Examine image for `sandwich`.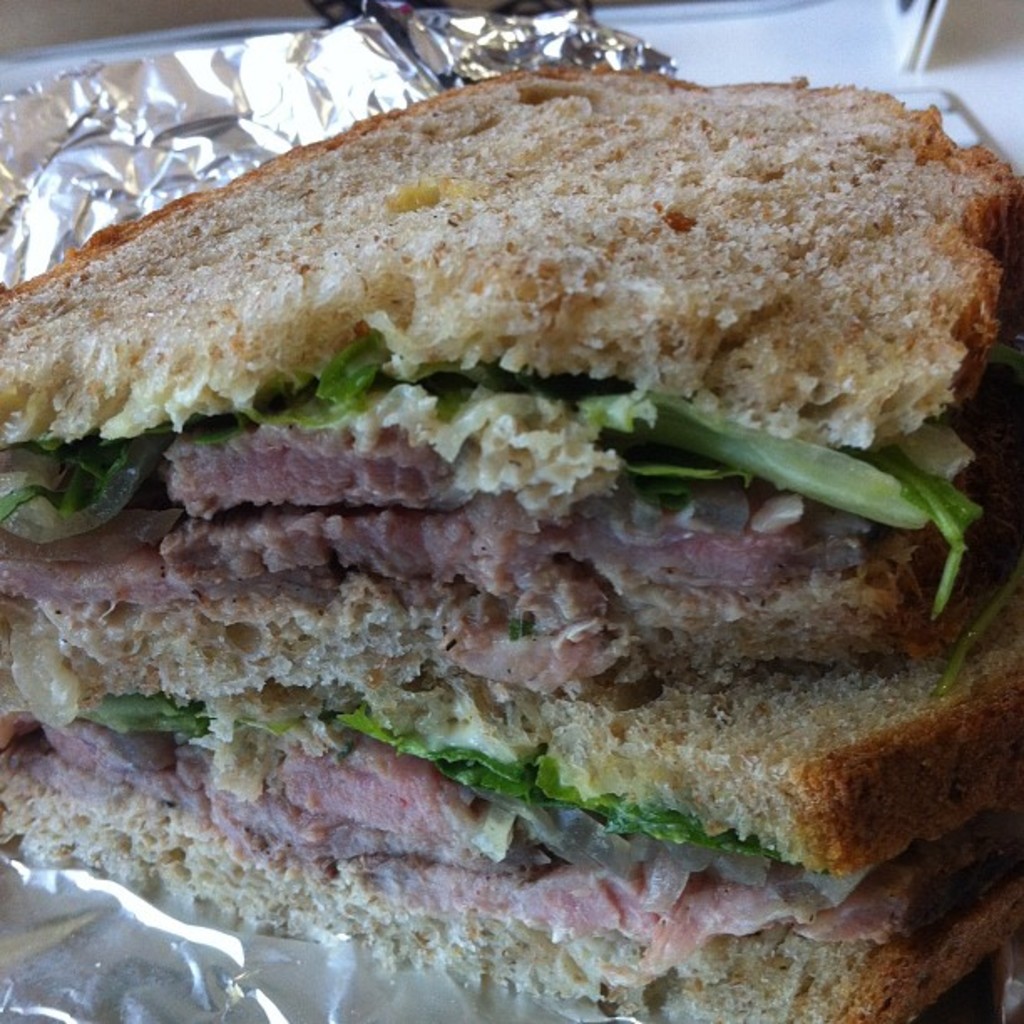
Examination result: (x1=0, y1=64, x2=1022, y2=1022).
